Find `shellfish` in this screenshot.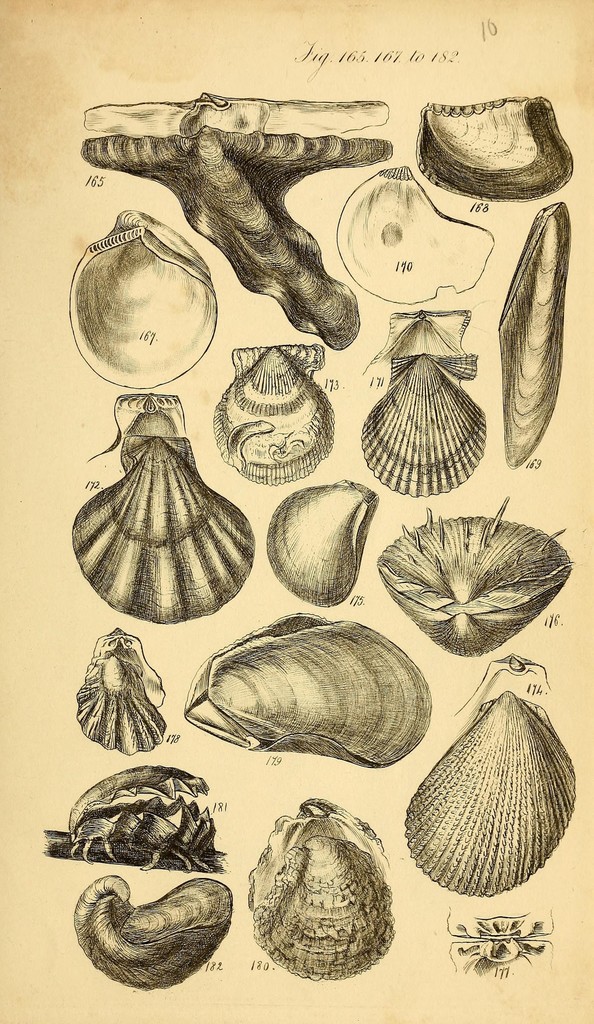
The bounding box for `shellfish` is select_region(211, 339, 337, 491).
